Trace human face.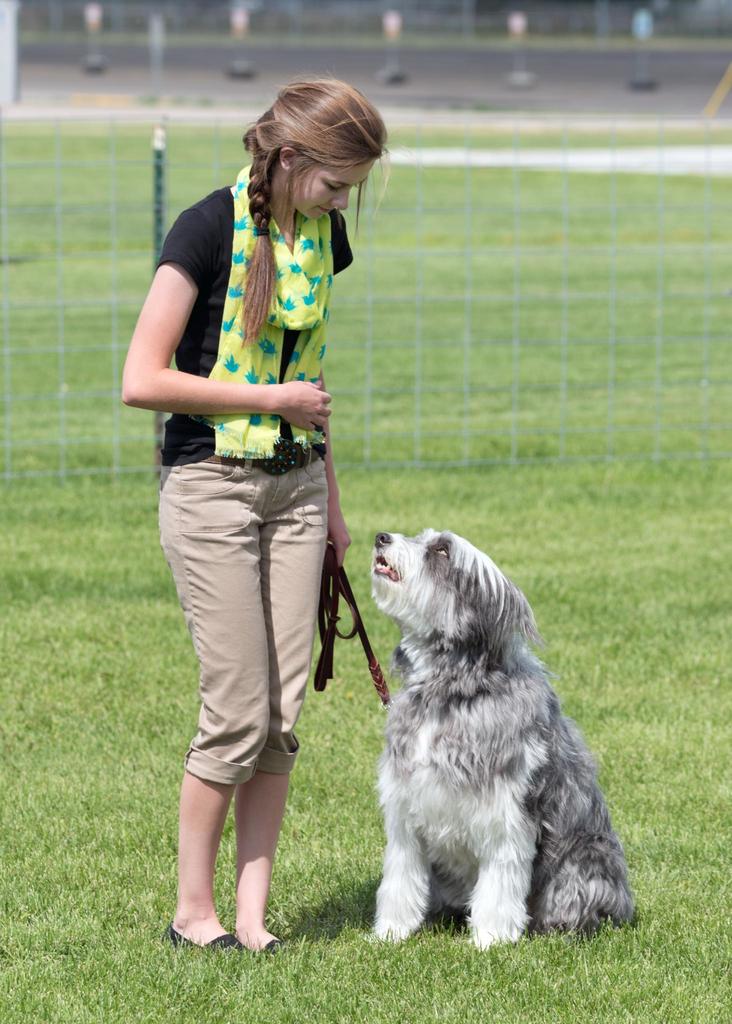
Traced to <region>297, 157, 370, 218</region>.
